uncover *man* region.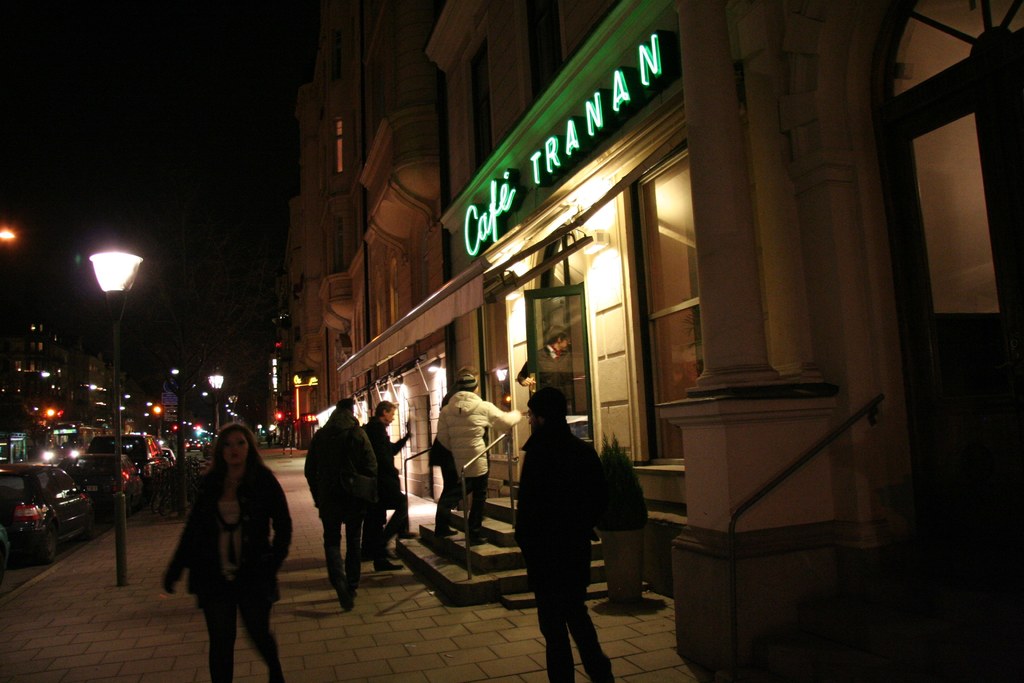
Uncovered: (x1=436, y1=373, x2=520, y2=548).
